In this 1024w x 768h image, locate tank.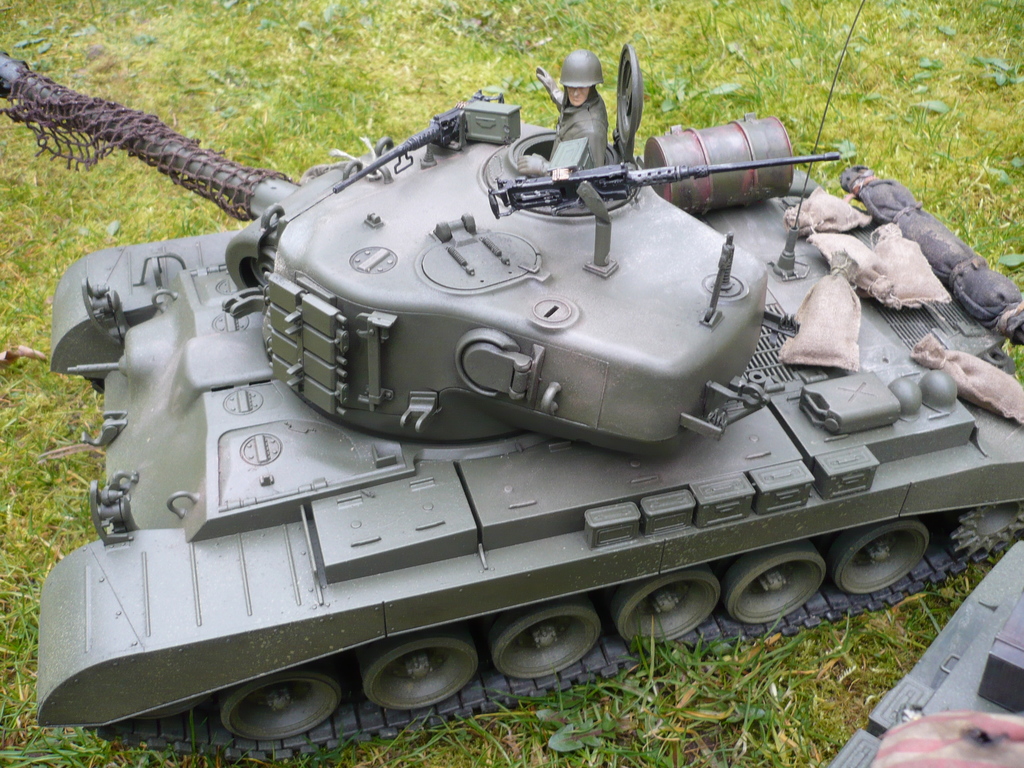
Bounding box: 0/0/1023/764.
